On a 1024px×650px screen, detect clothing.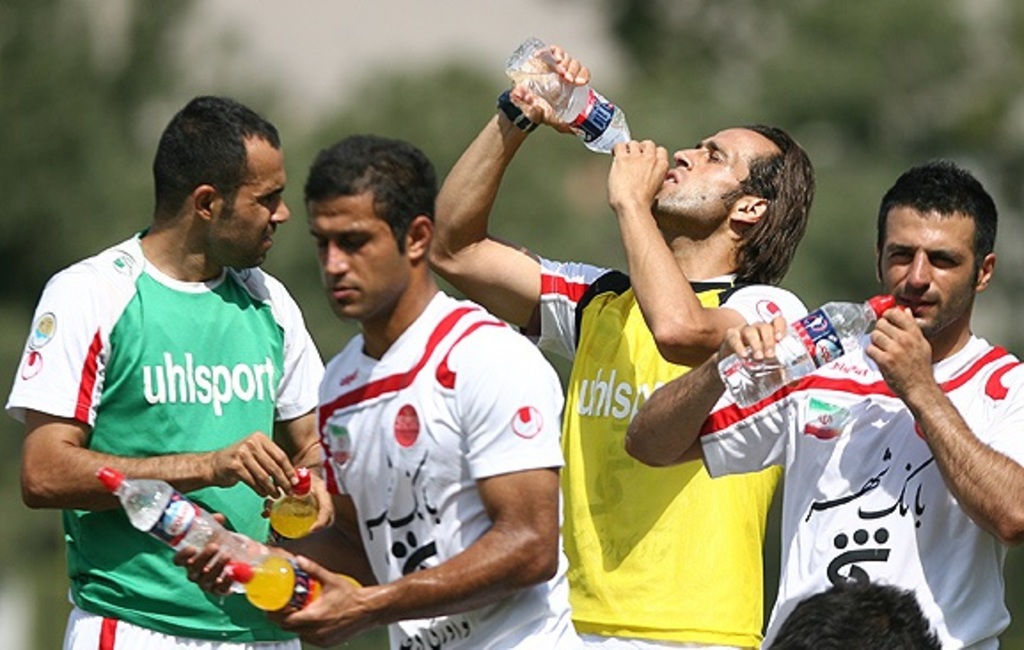
box(689, 298, 1022, 648).
